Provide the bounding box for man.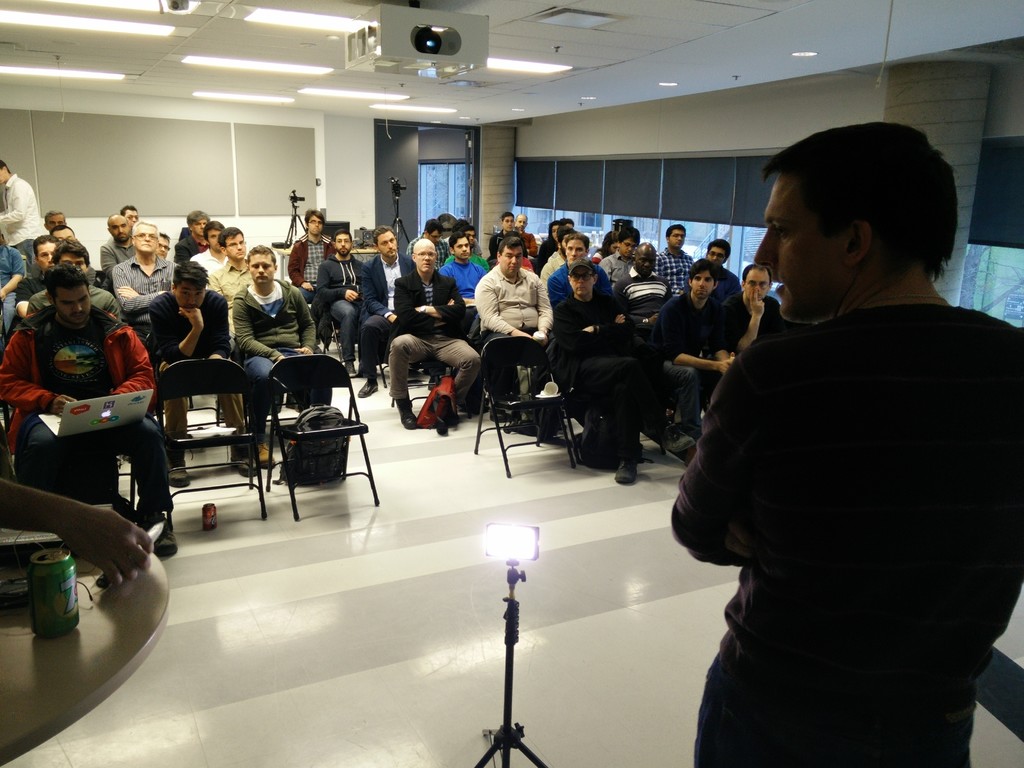
bbox=[118, 204, 144, 225].
